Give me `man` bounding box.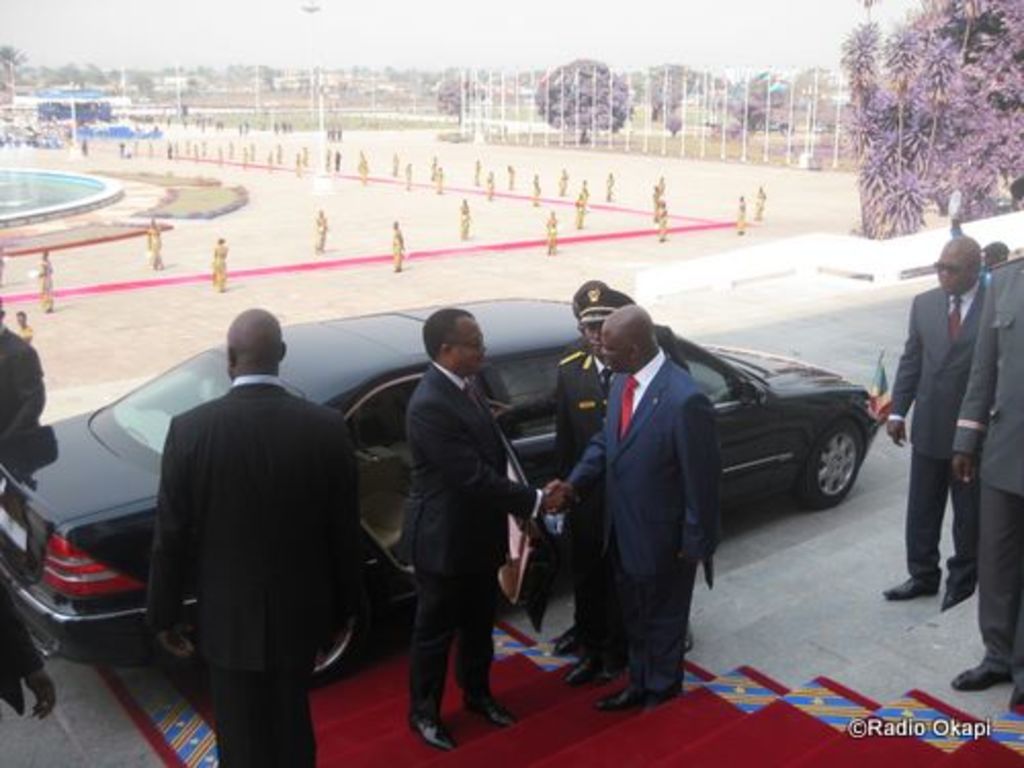
pyautogui.locateOnScreen(541, 305, 723, 713).
